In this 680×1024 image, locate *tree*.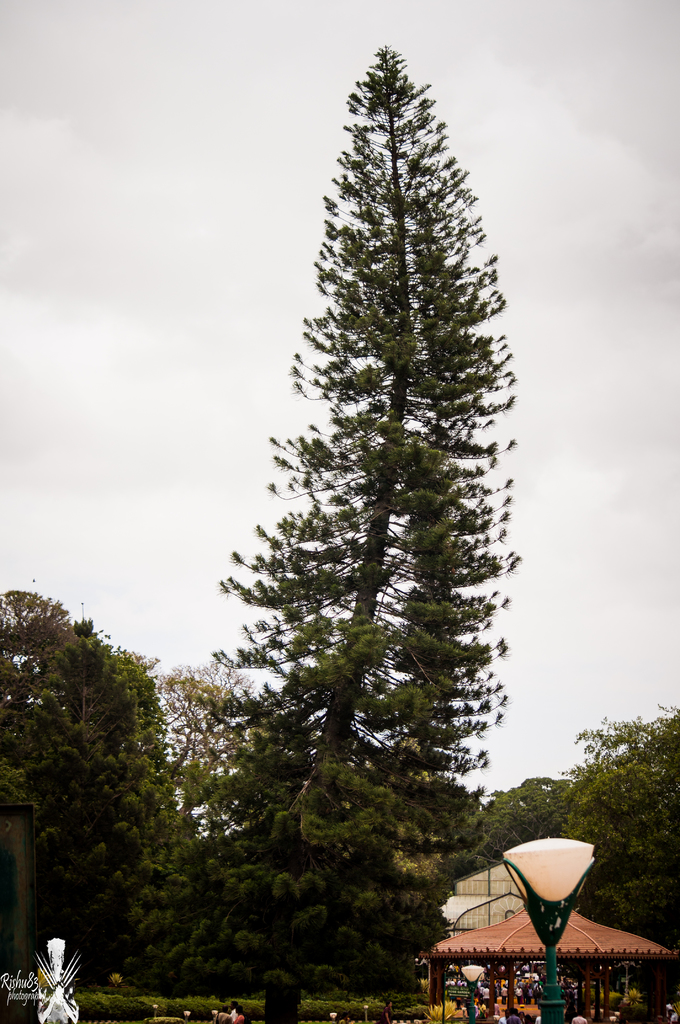
Bounding box: [179, 40, 520, 1023].
